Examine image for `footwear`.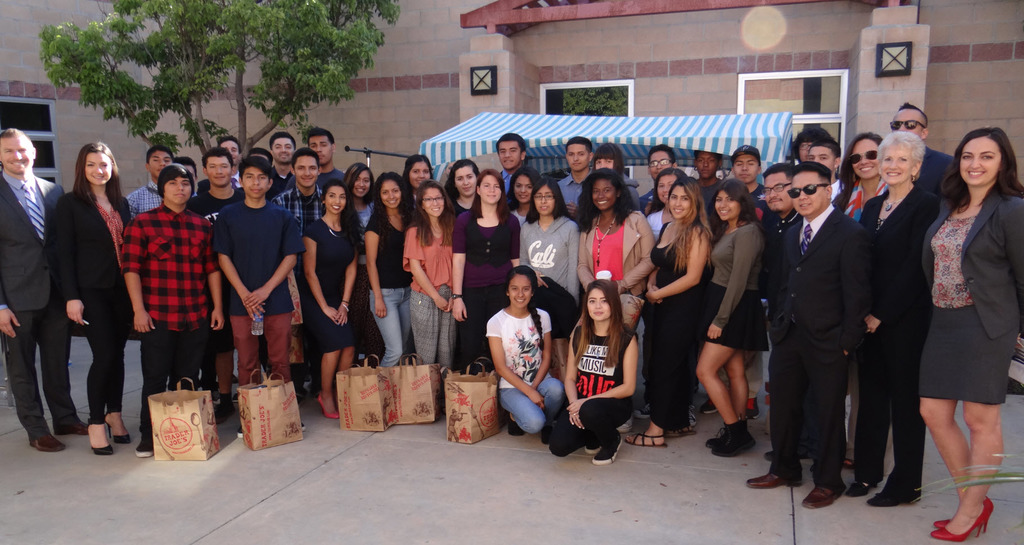
Examination result: bbox=[136, 426, 157, 458].
